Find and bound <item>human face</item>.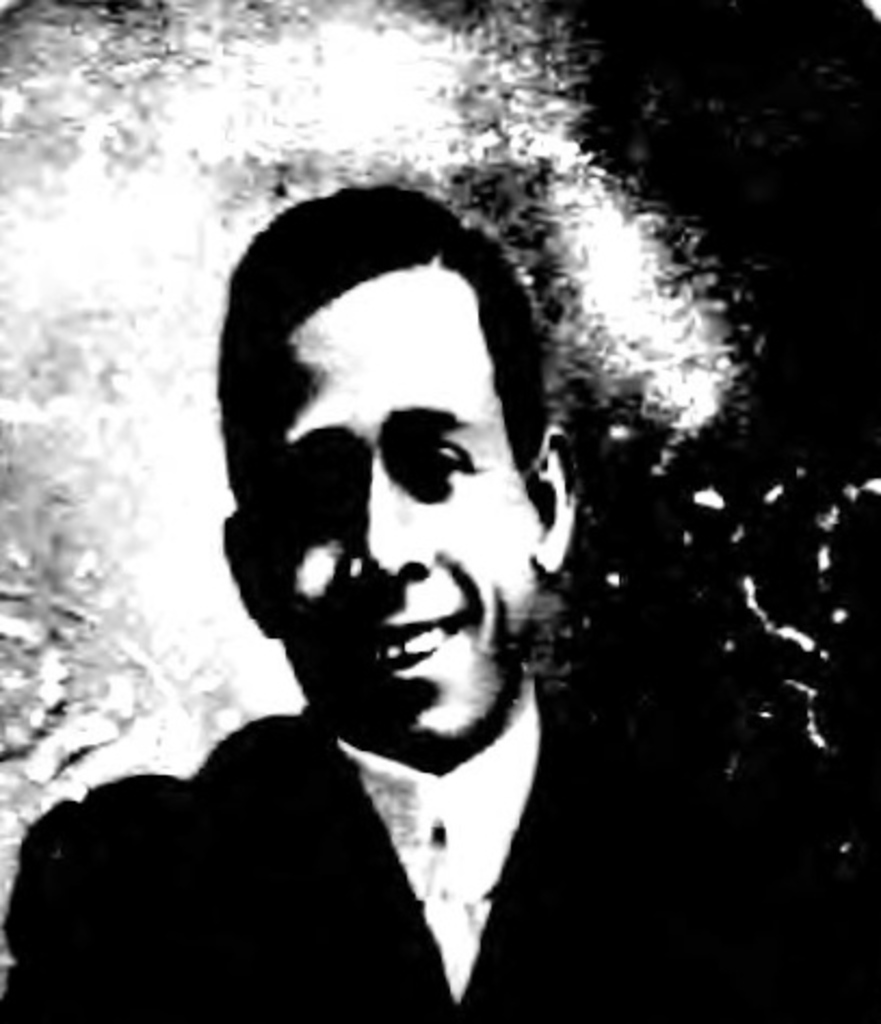
Bound: box=[286, 273, 530, 753].
